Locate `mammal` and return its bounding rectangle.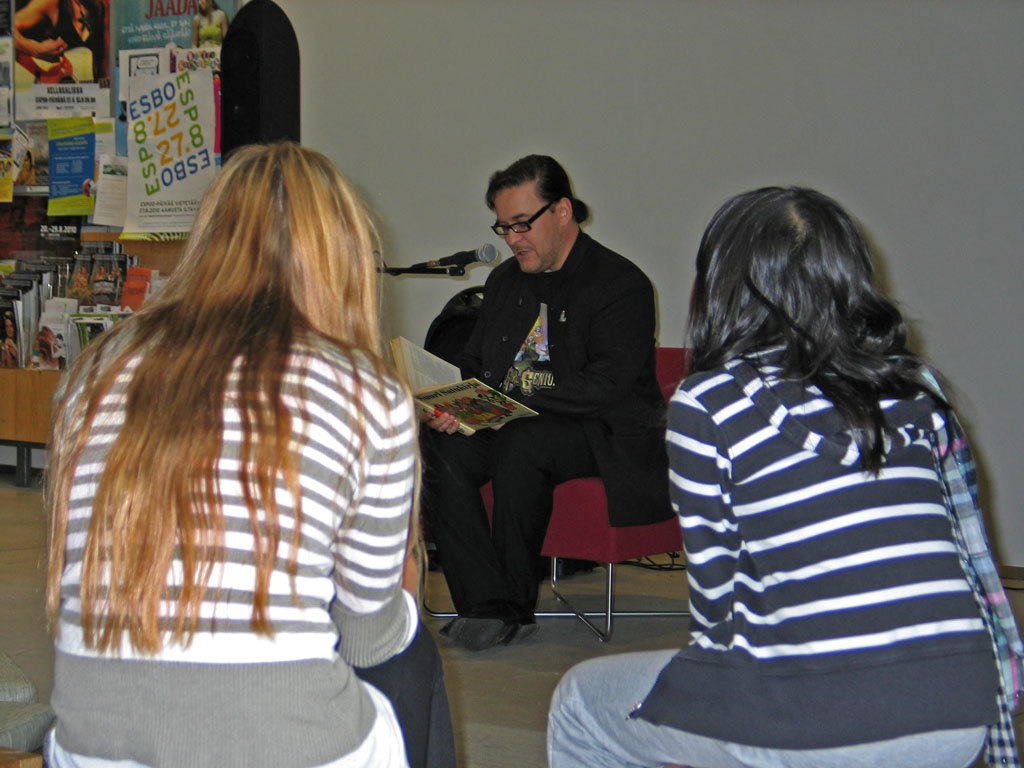
box(11, 148, 43, 186).
